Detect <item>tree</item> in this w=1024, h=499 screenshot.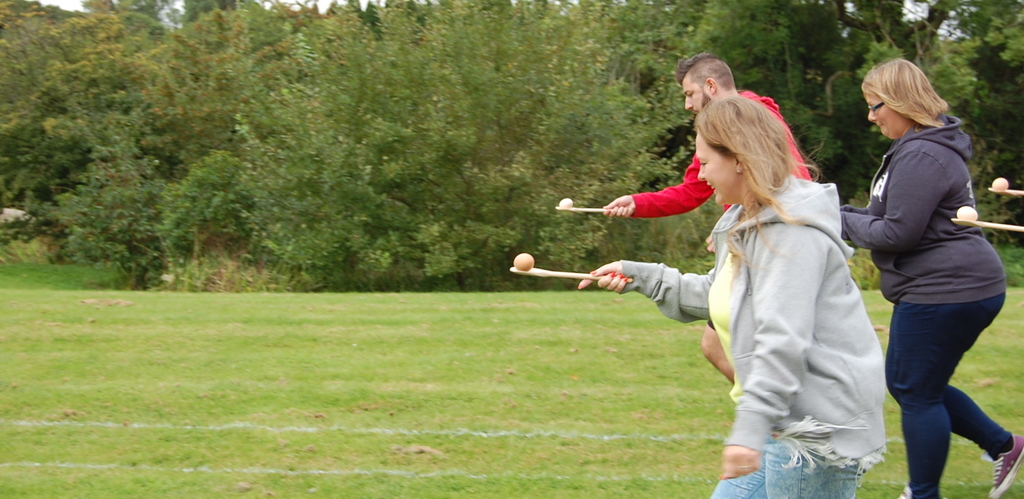
Detection: box=[684, 0, 835, 171].
